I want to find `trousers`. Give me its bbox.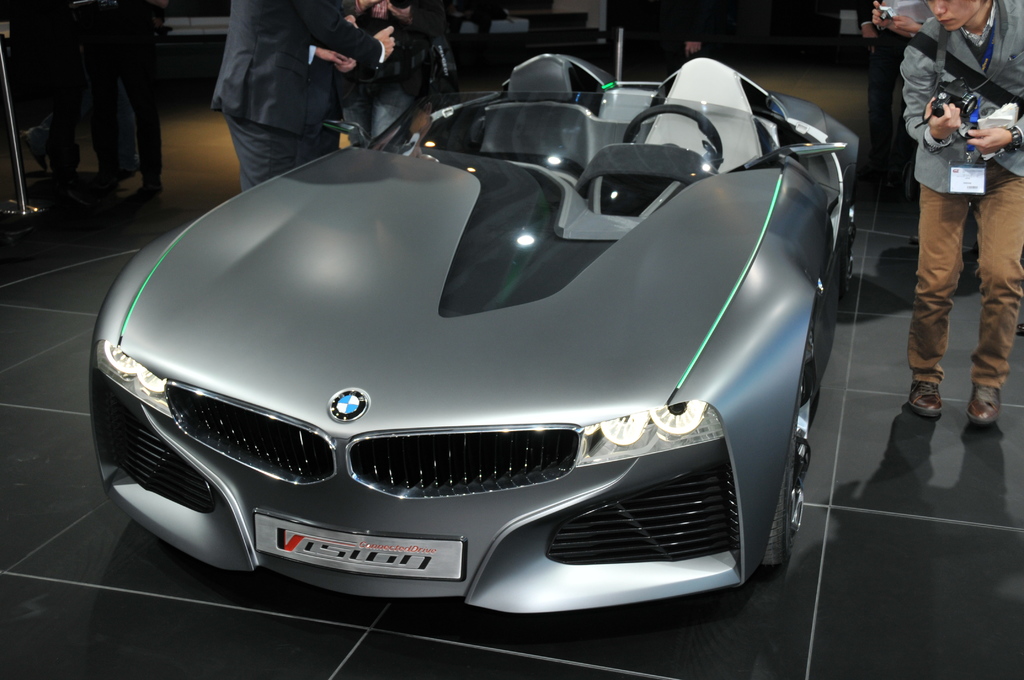
select_region(915, 177, 1005, 418).
